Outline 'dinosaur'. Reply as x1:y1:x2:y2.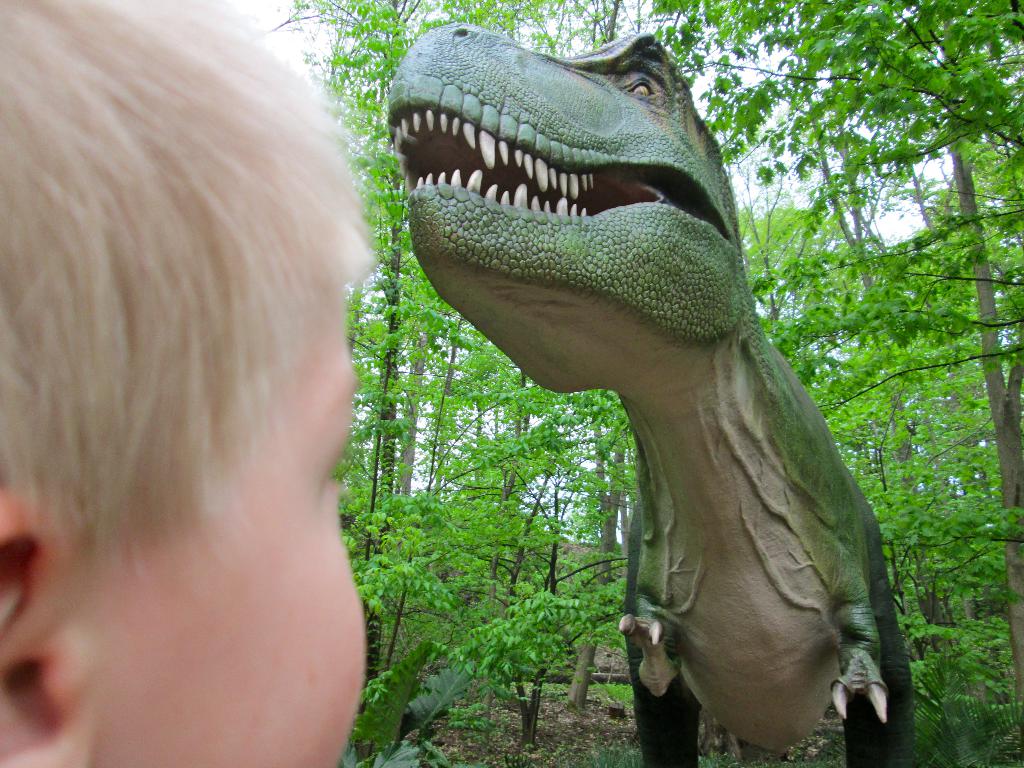
382:17:916:767.
